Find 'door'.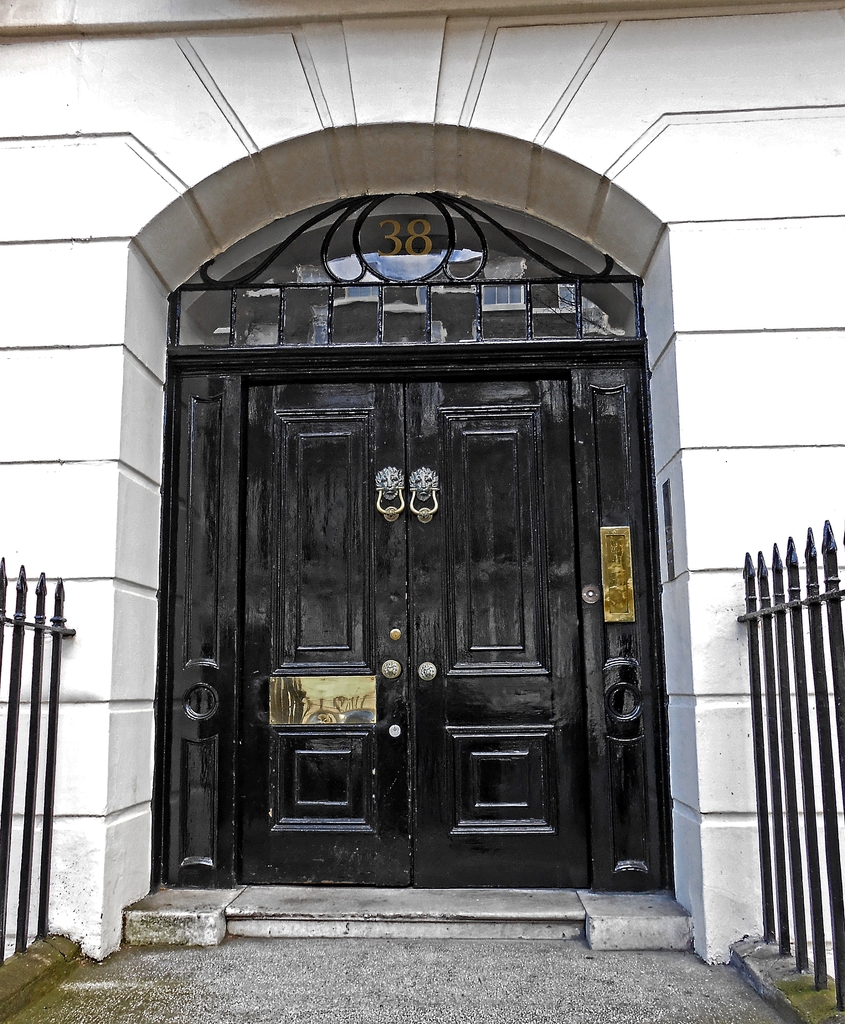
<region>172, 265, 654, 902</region>.
